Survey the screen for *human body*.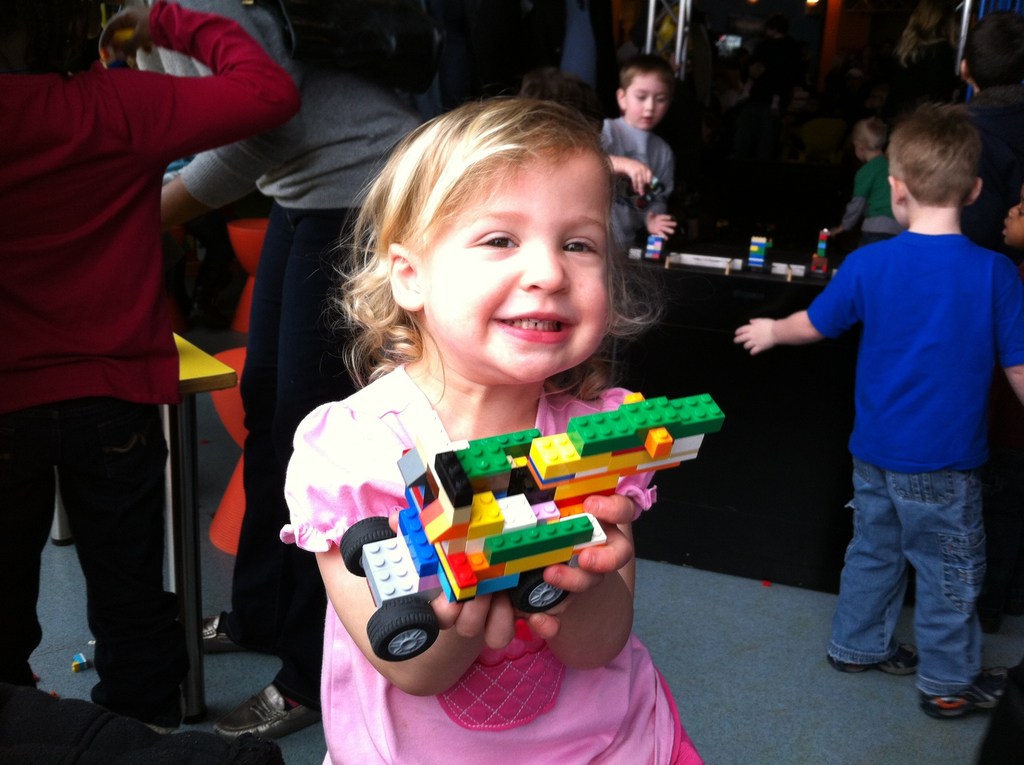
Survey found: box(600, 112, 680, 257).
